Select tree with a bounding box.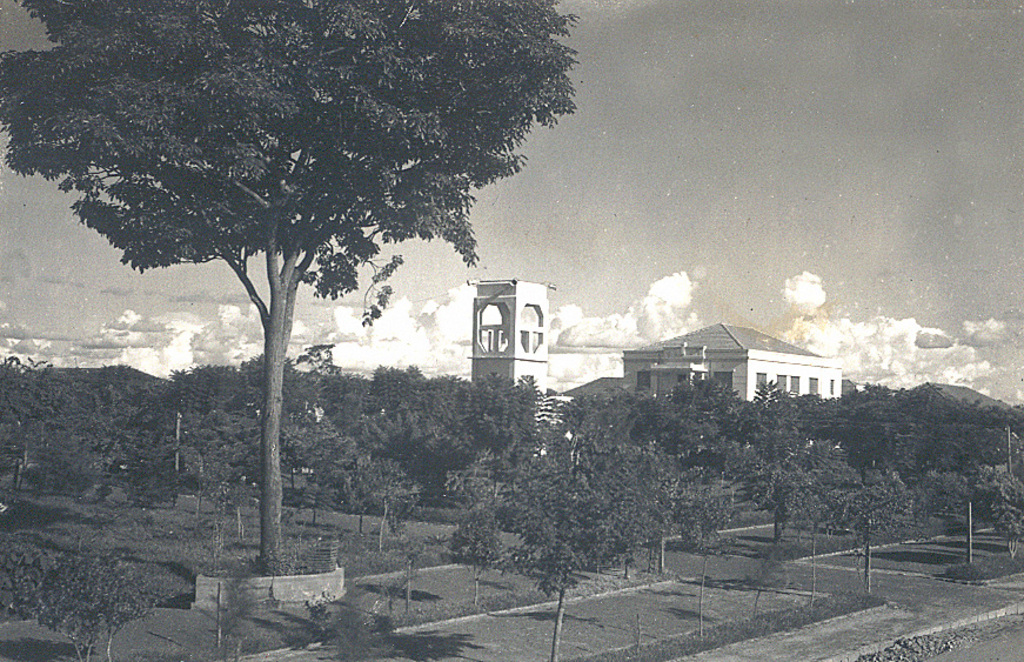
locate(917, 466, 964, 523).
